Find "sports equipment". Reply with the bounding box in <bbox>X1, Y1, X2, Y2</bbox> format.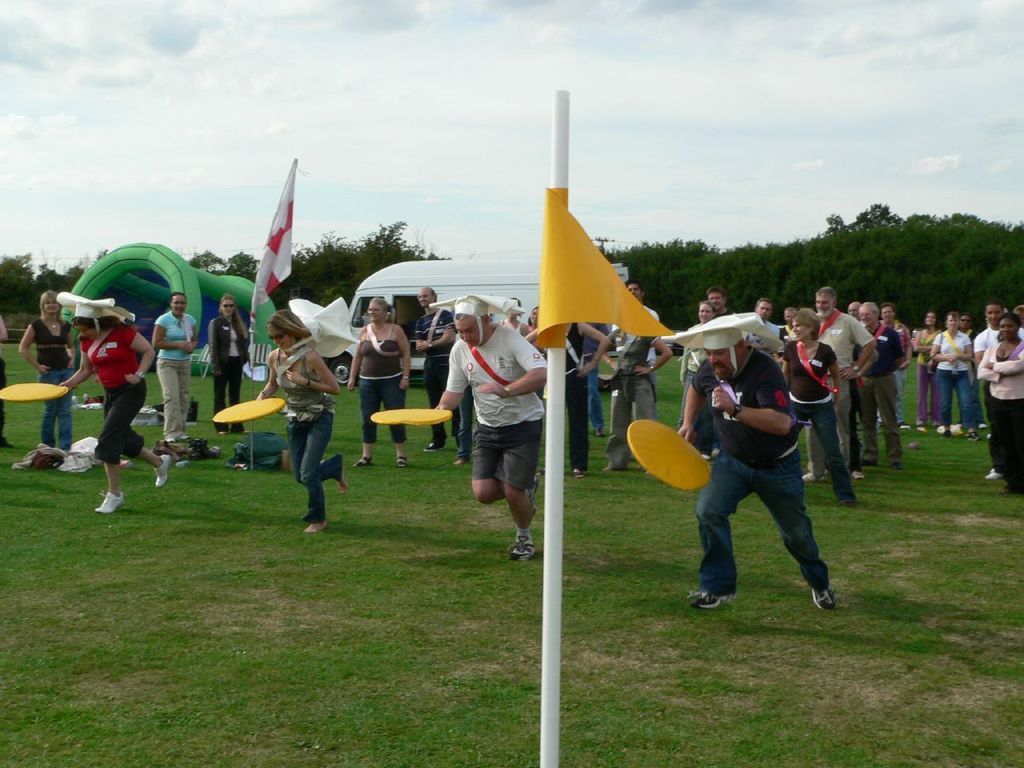
<bbox>0, 382, 69, 401</bbox>.
